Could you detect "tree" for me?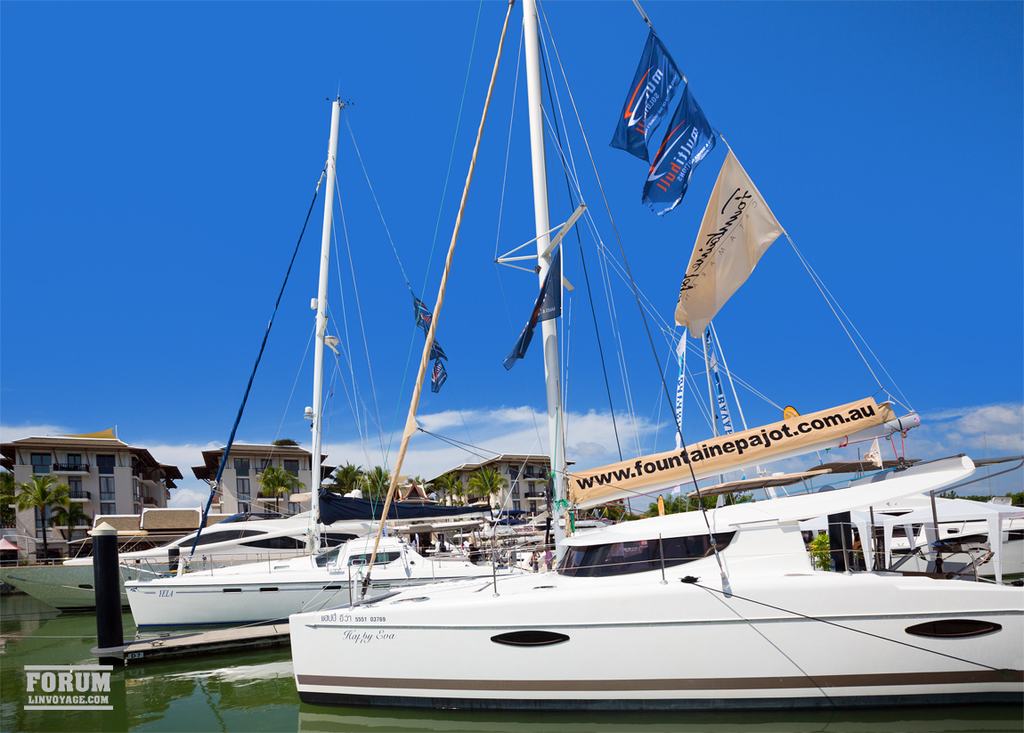
Detection result: {"left": 471, "top": 464, "right": 512, "bottom": 506}.
